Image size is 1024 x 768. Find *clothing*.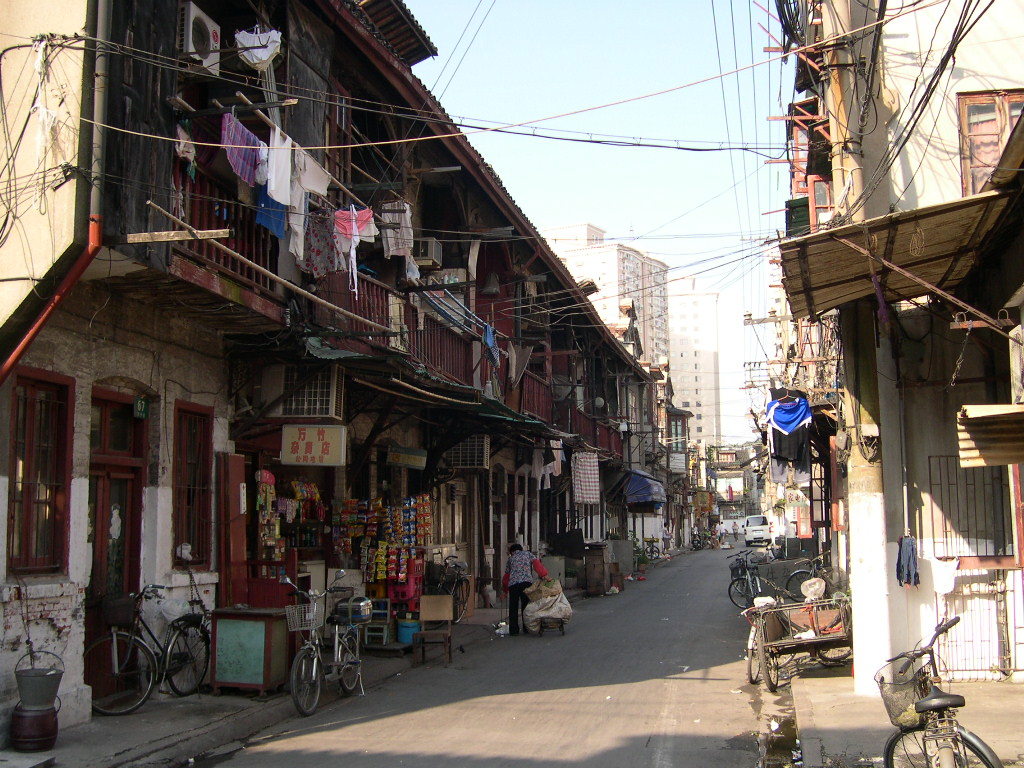
BBox(530, 444, 545, 488).
